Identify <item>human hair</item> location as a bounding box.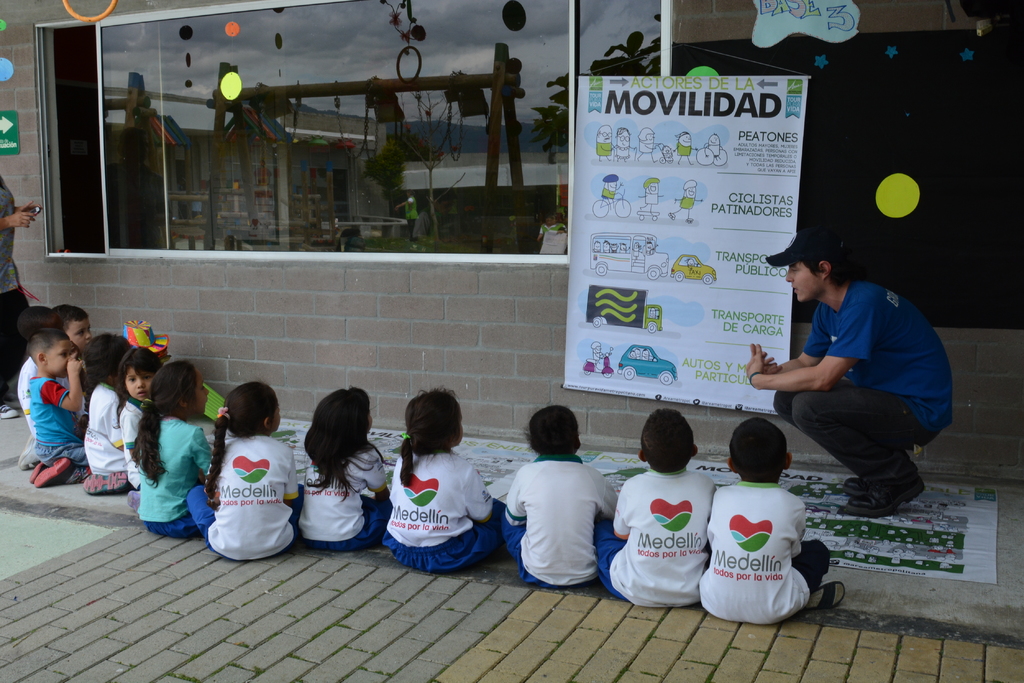
box(642, 406, 693, 473).
